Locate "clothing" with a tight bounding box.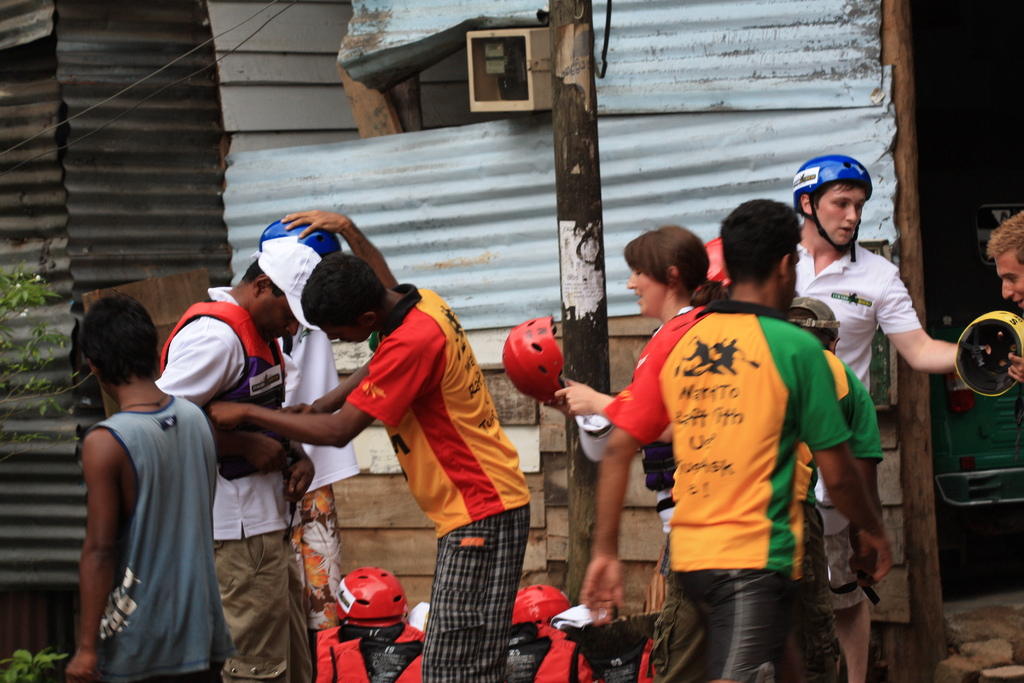
left=256, top=317, right=369, bottom=580.
